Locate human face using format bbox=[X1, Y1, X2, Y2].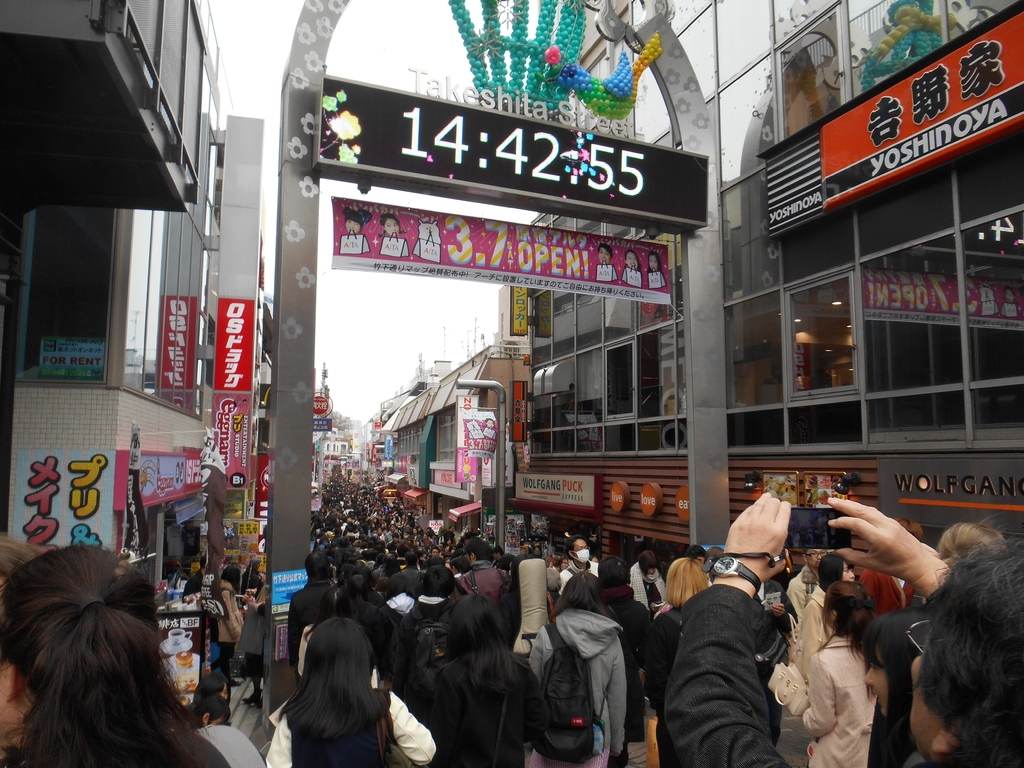
bbox=[572, 540, 590, 556].
